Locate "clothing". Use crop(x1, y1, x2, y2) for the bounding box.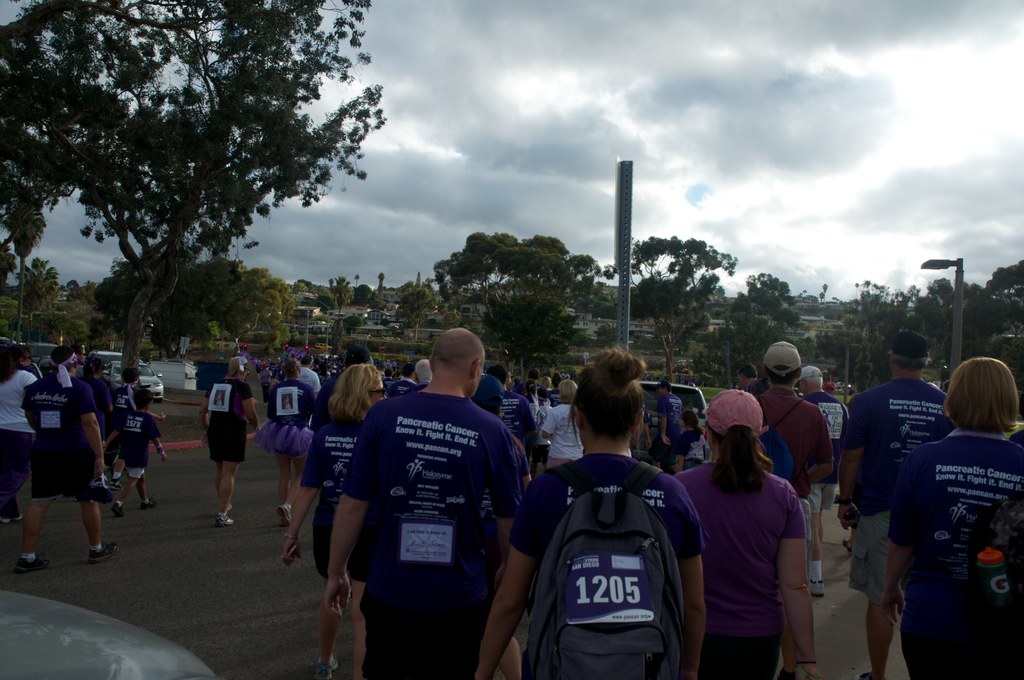
crop(694, 638, 774, 679).
